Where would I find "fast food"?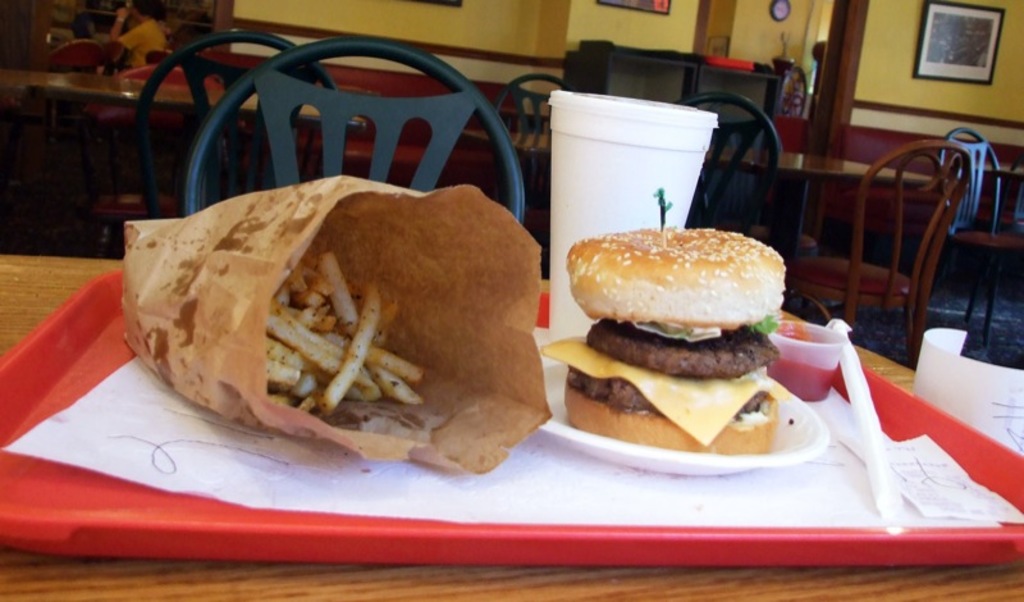
At box=[326, 274, 380, 412].
